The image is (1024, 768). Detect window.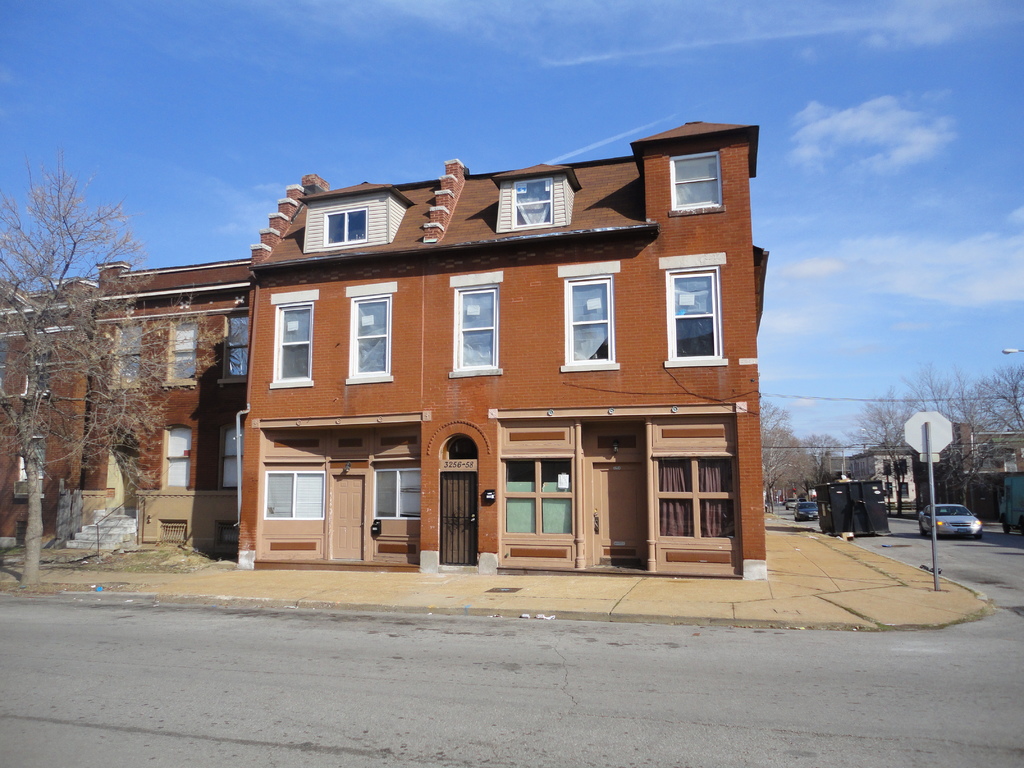
Detection: box(371, 465, 419, 521).
